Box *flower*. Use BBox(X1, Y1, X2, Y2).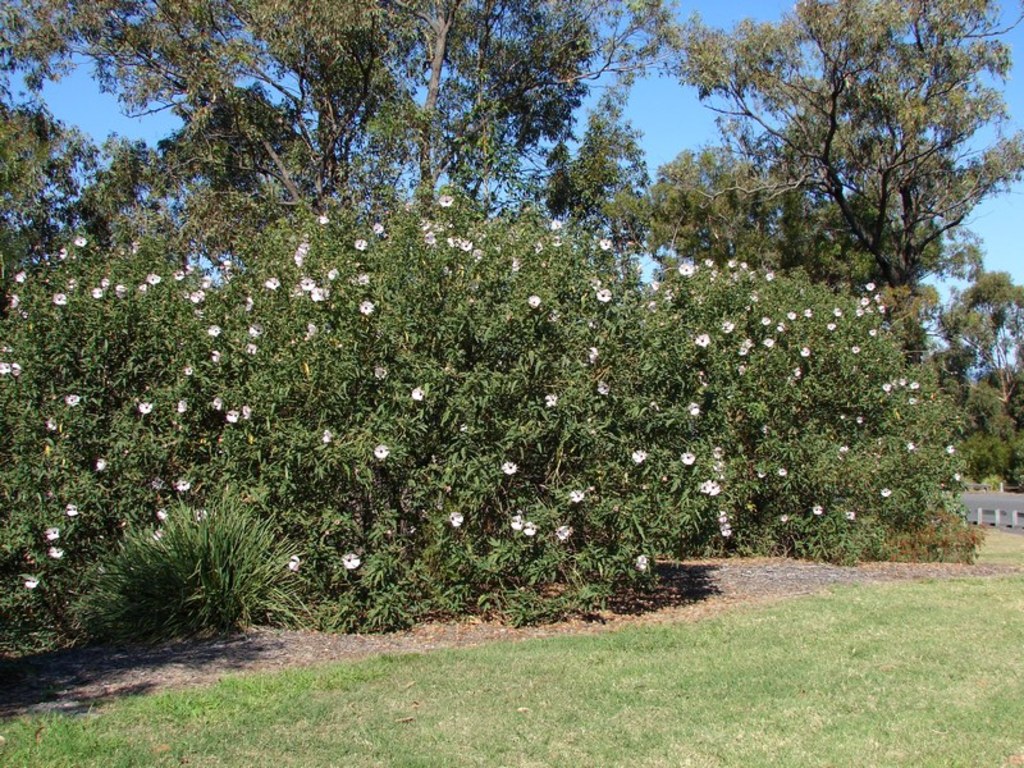
BBox(136, 280, 148, 292).
